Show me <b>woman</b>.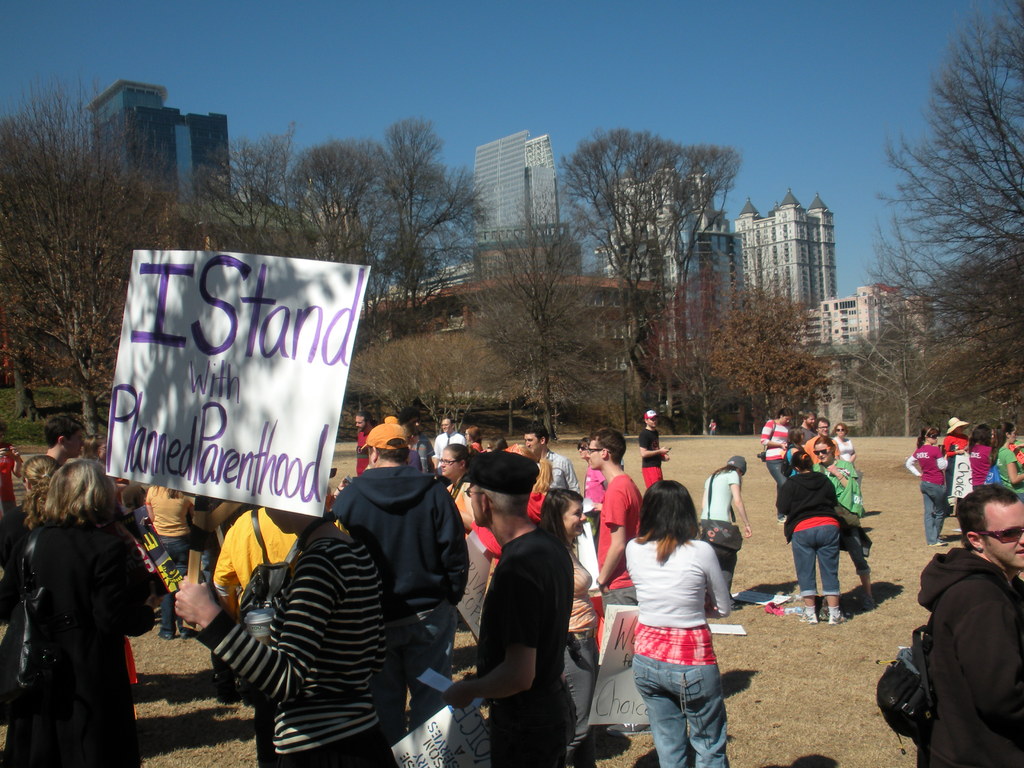
<b>woman</b> is here: [806,434,867,614].
